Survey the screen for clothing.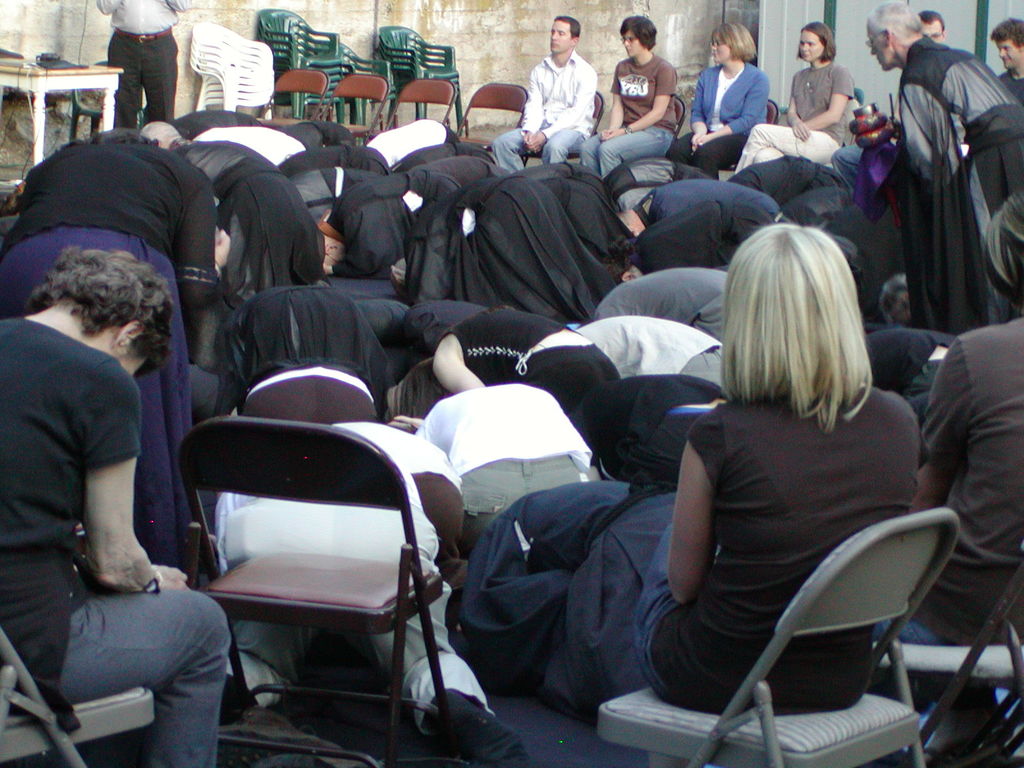
Survey found: <region>404, 376, 610, 509</region>.
